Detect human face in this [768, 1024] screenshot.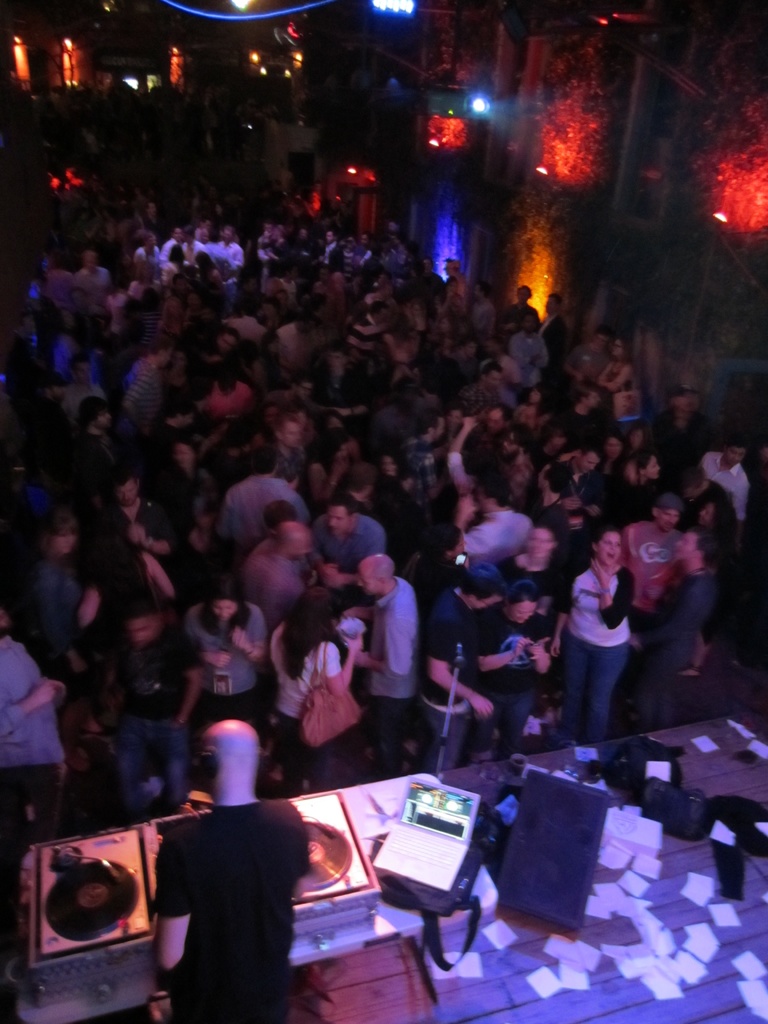
Detection: (503,435,520,458).
